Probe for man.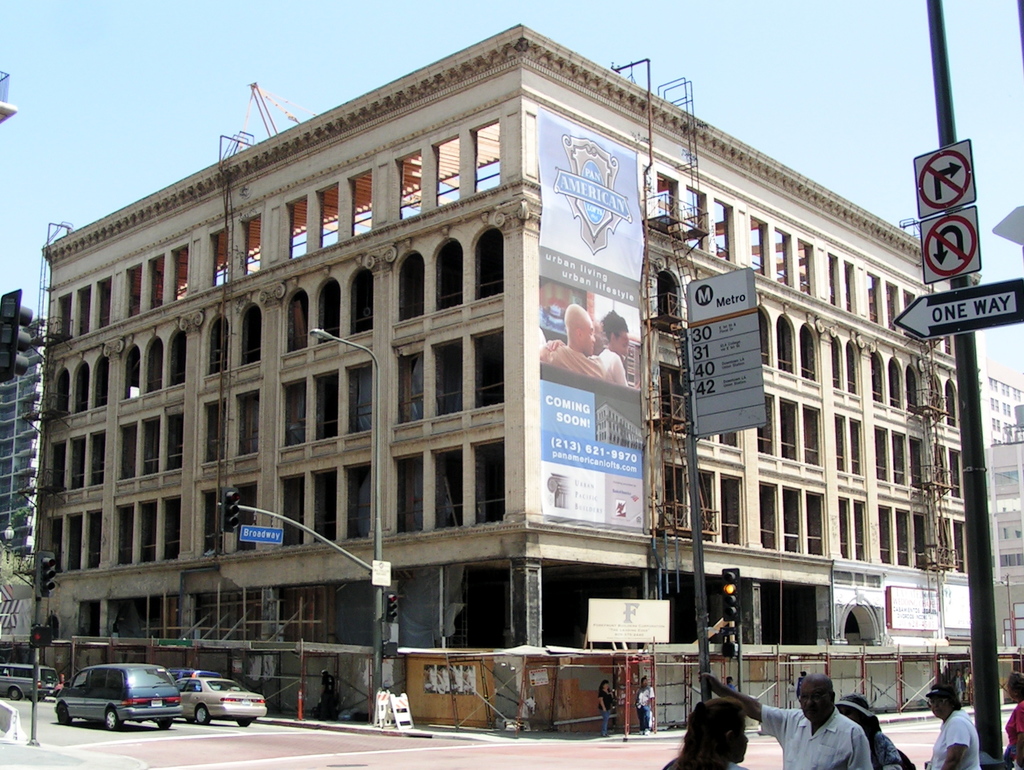
Probe result: BBox(636, 679, 650, 735).
